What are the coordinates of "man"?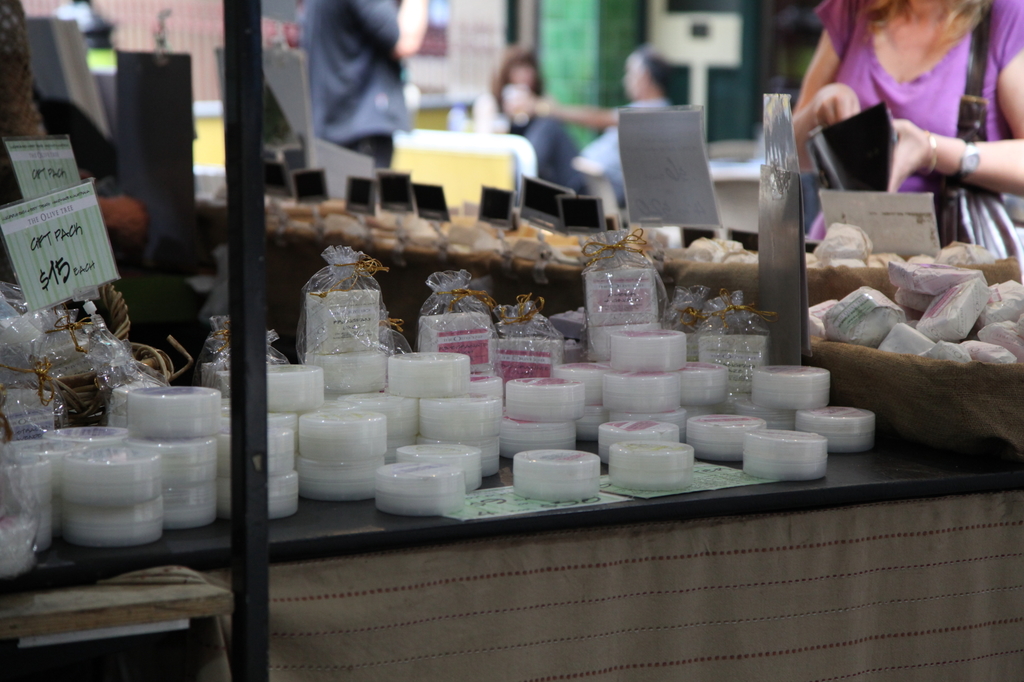
[x1=499, y1=43, x2=678, y2=203].
